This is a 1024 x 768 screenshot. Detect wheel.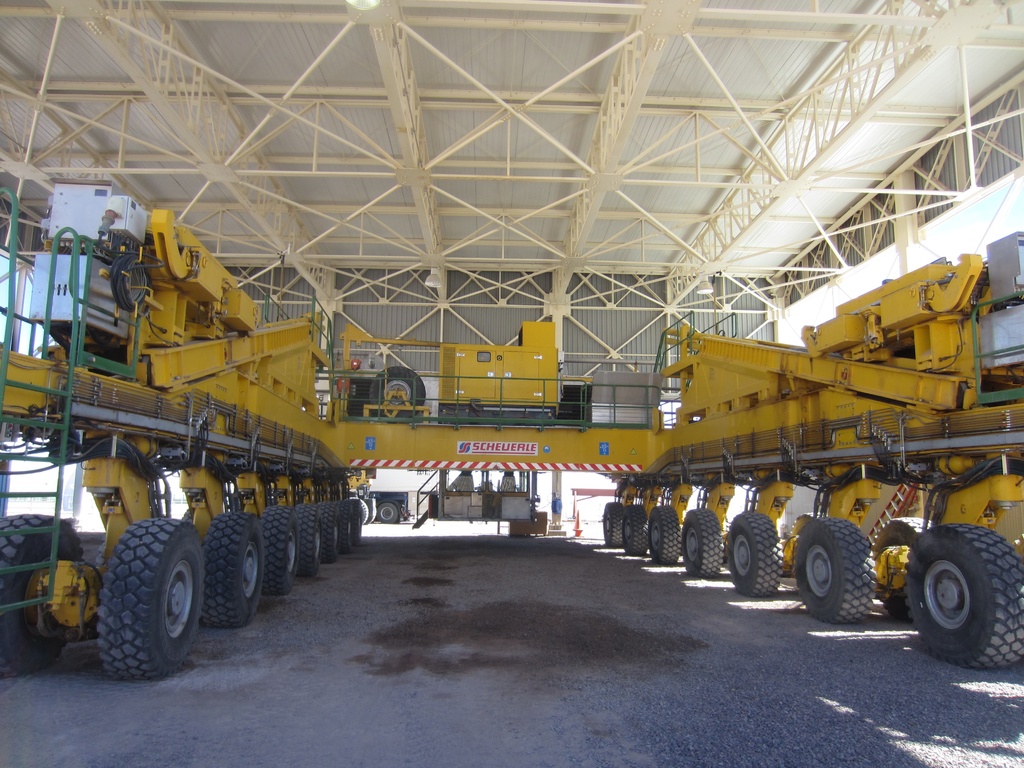
BBox(340, 500, 355, 552).
